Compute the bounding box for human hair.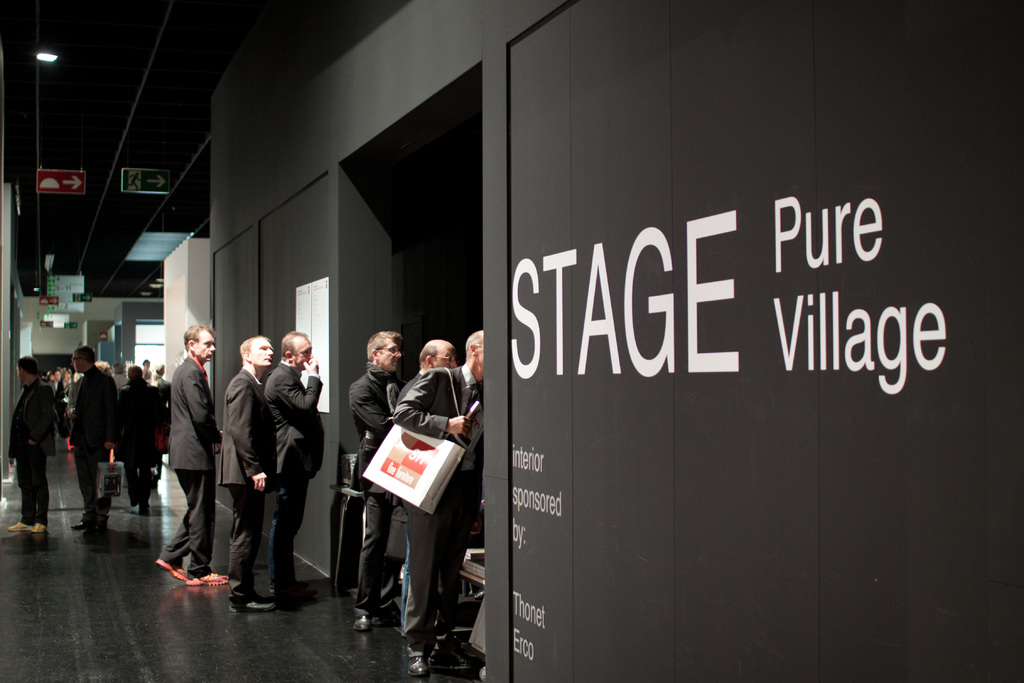
[239, 336, 270, 363].
